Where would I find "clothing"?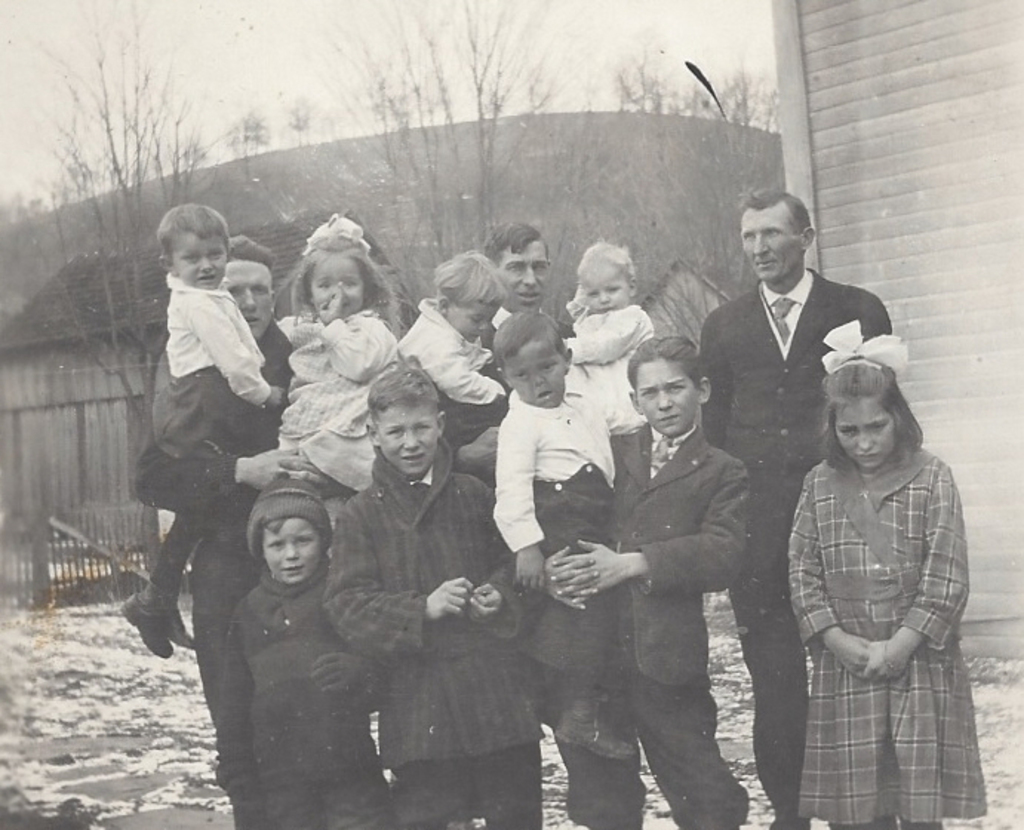
At (218, 577, 390, 829).
